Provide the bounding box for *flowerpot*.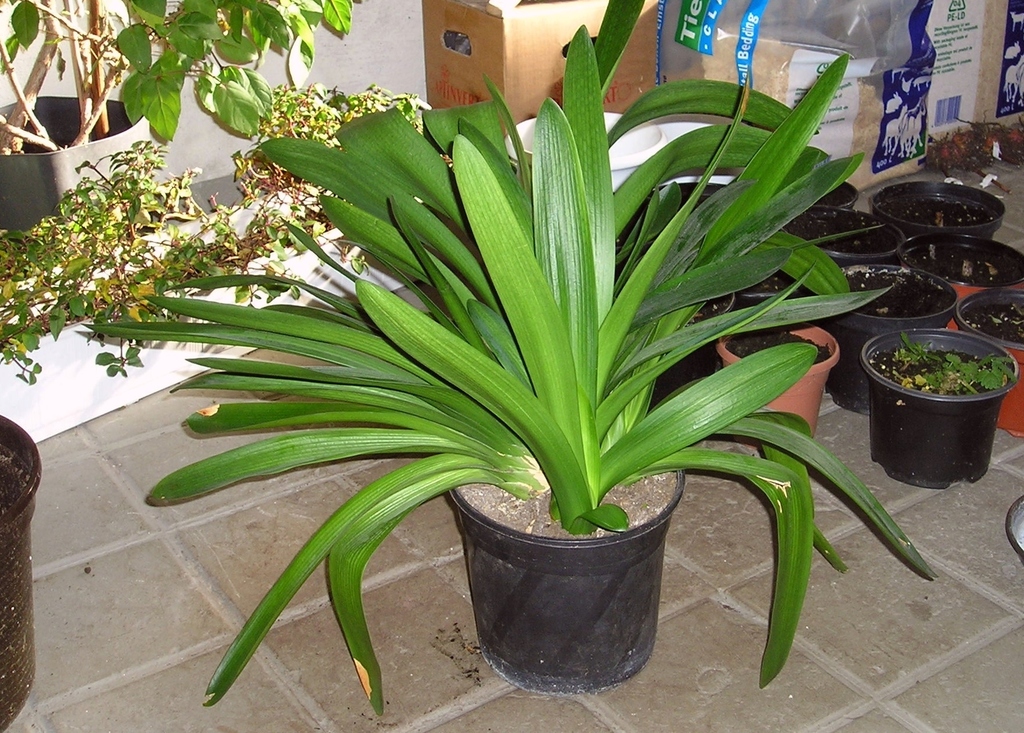
{"left": 818, "top": 261, "right": 952, "bottom": 414}.
